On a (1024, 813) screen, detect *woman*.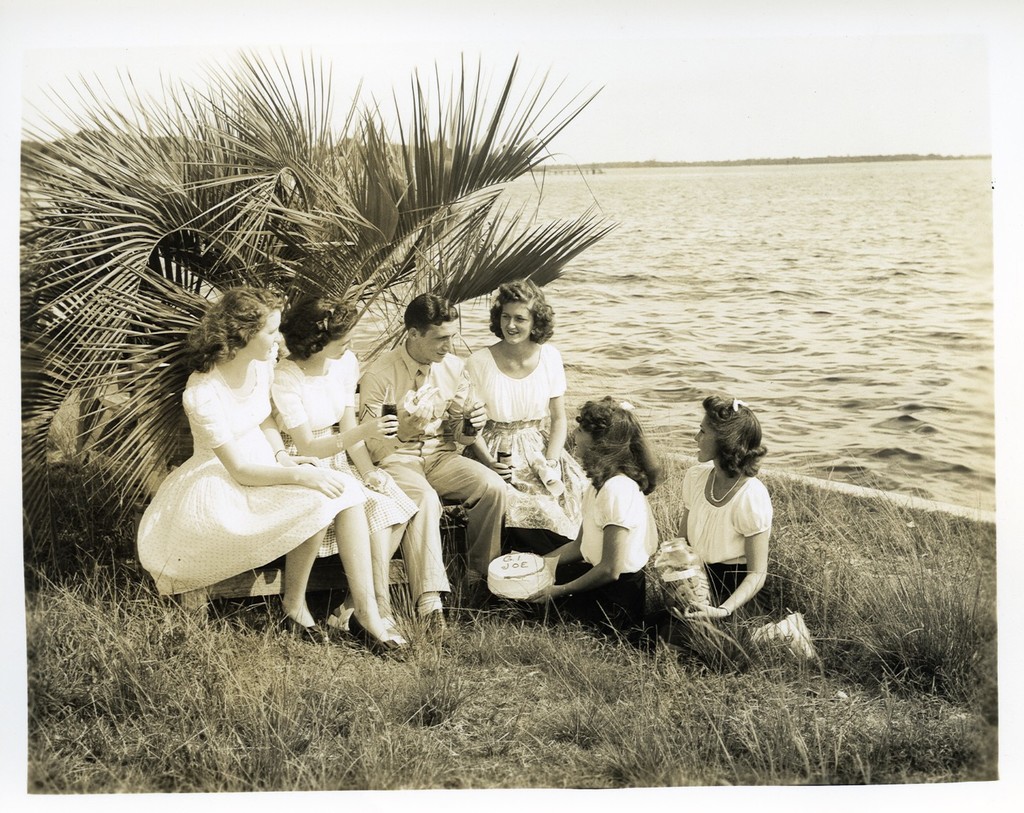
(x1=460, y1=276, x2=582, y2=542).
